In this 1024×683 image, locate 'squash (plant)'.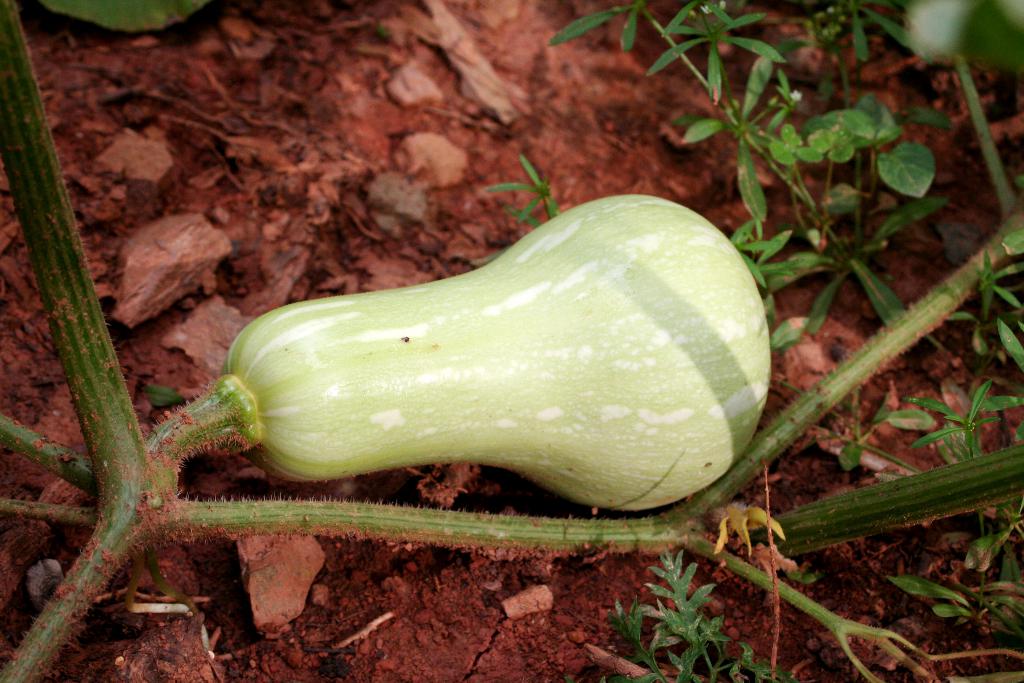
Bounding box: 145/189/769/519.
